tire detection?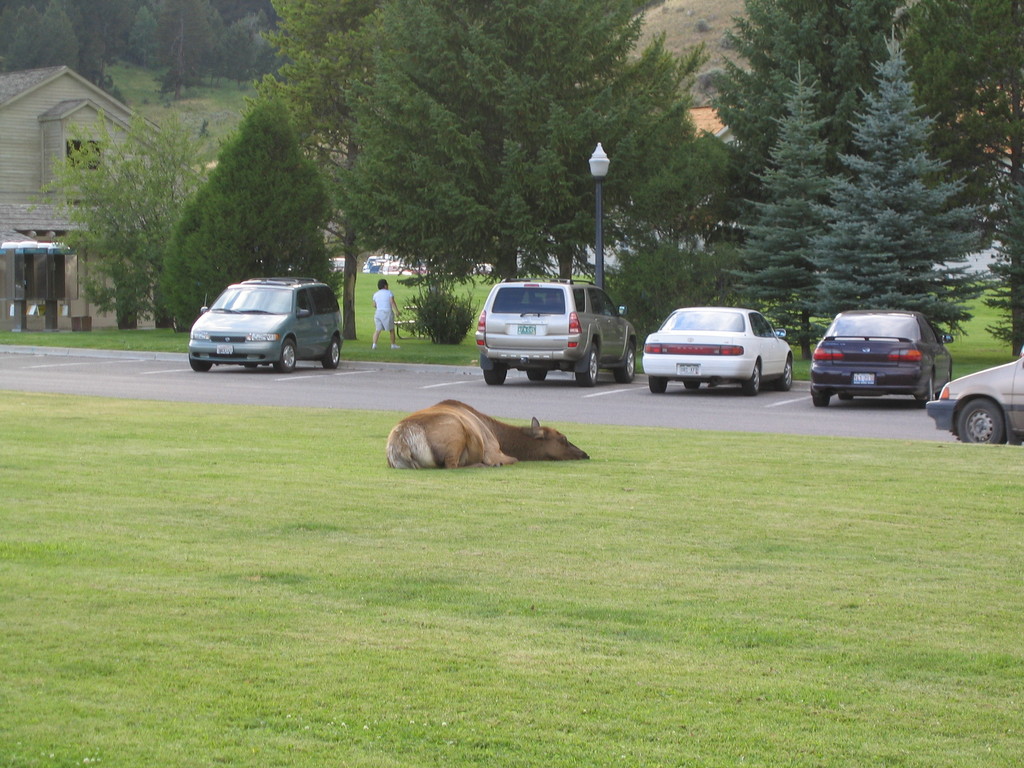
Rect(579, 343, 600, 388)
